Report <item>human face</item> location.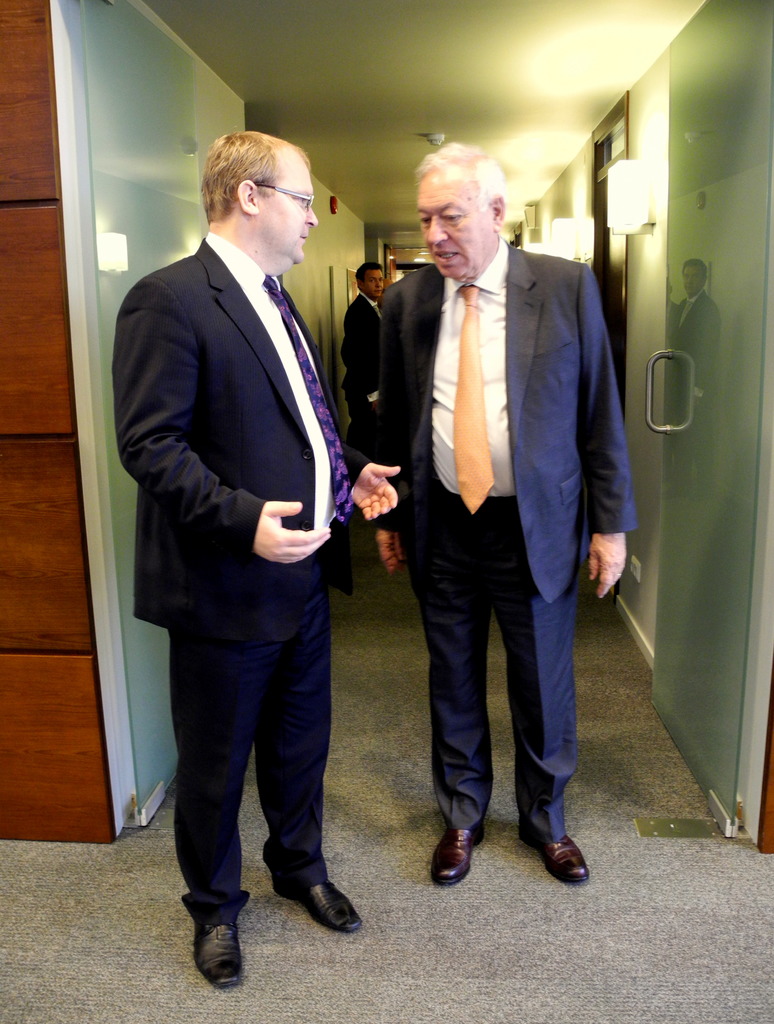
Report: x1=363, y1=269, x2=382, y2=296.
